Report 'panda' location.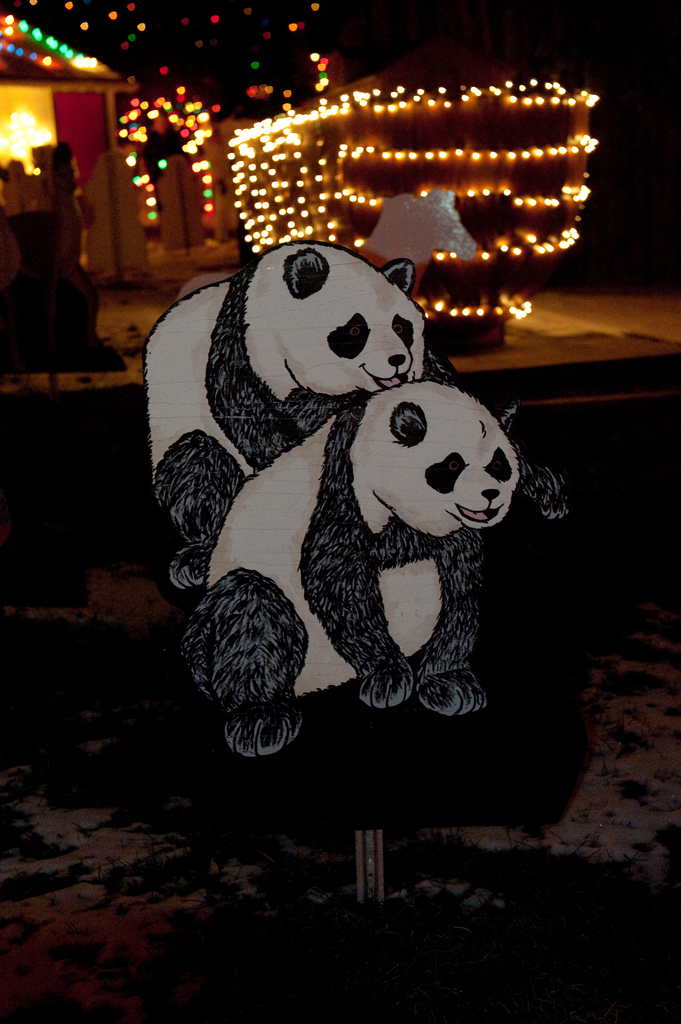
Report: BBox(146, 232, 567, 583).
